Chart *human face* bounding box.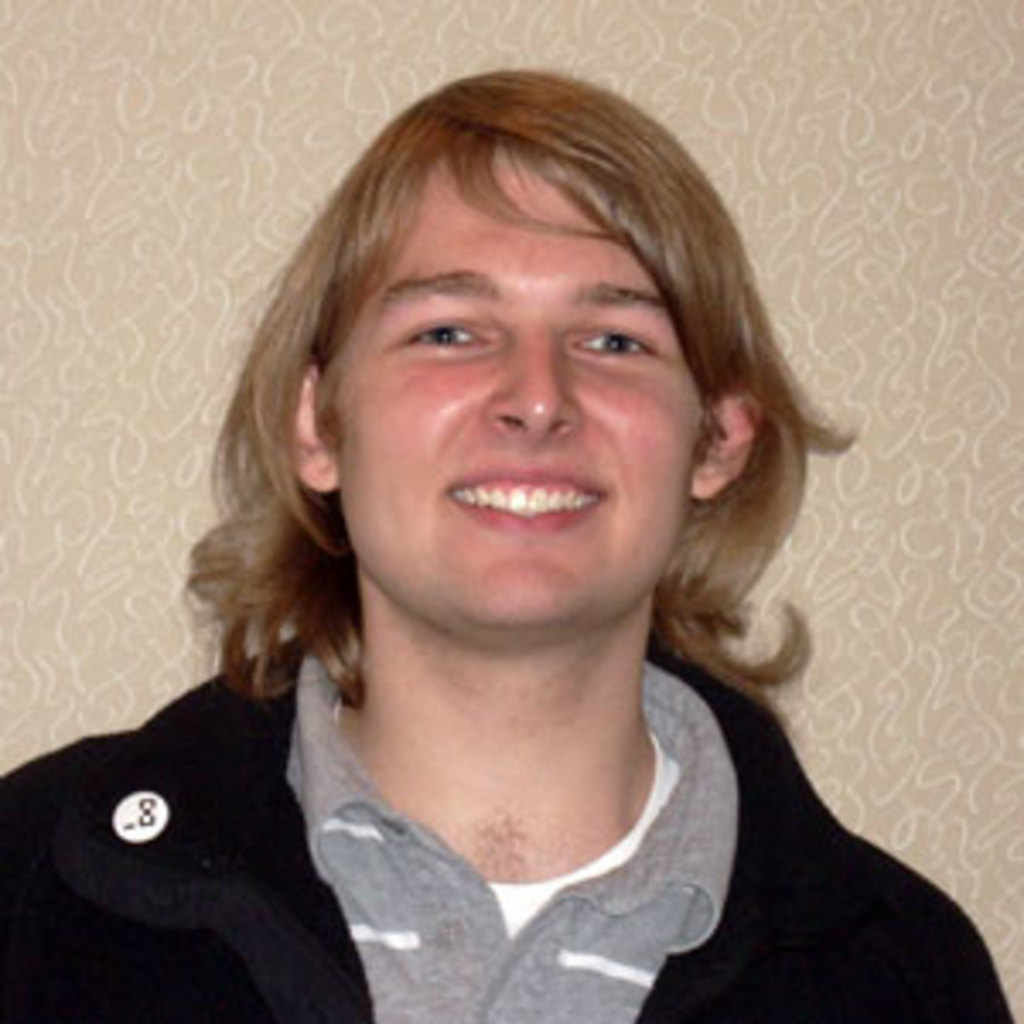
Charted: 341 164 696 645.
